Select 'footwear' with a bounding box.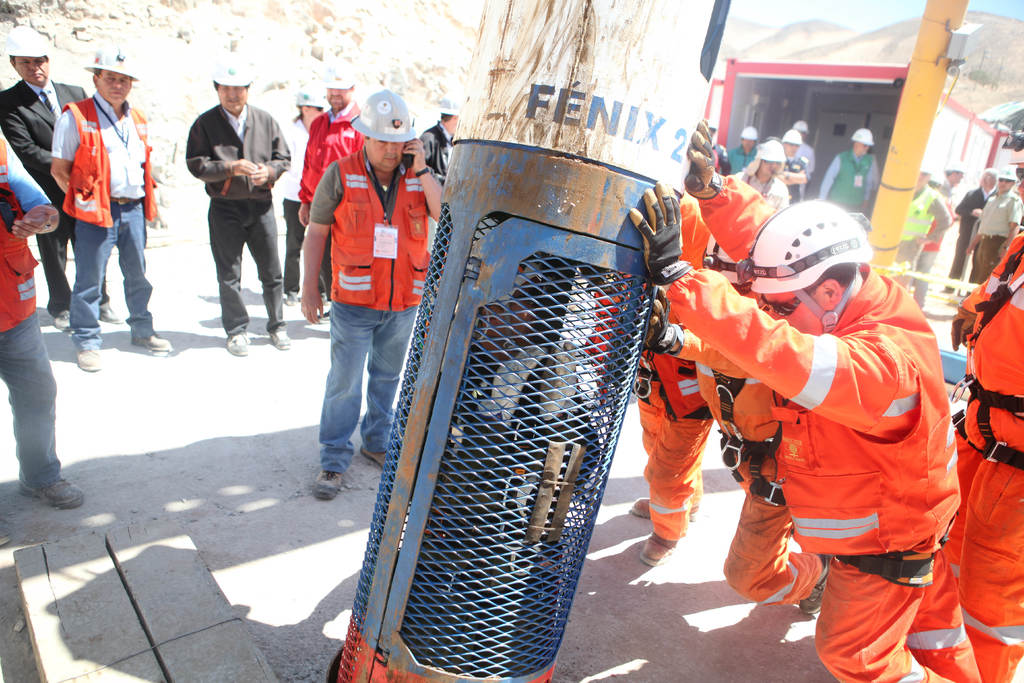
361:443:396:473.
